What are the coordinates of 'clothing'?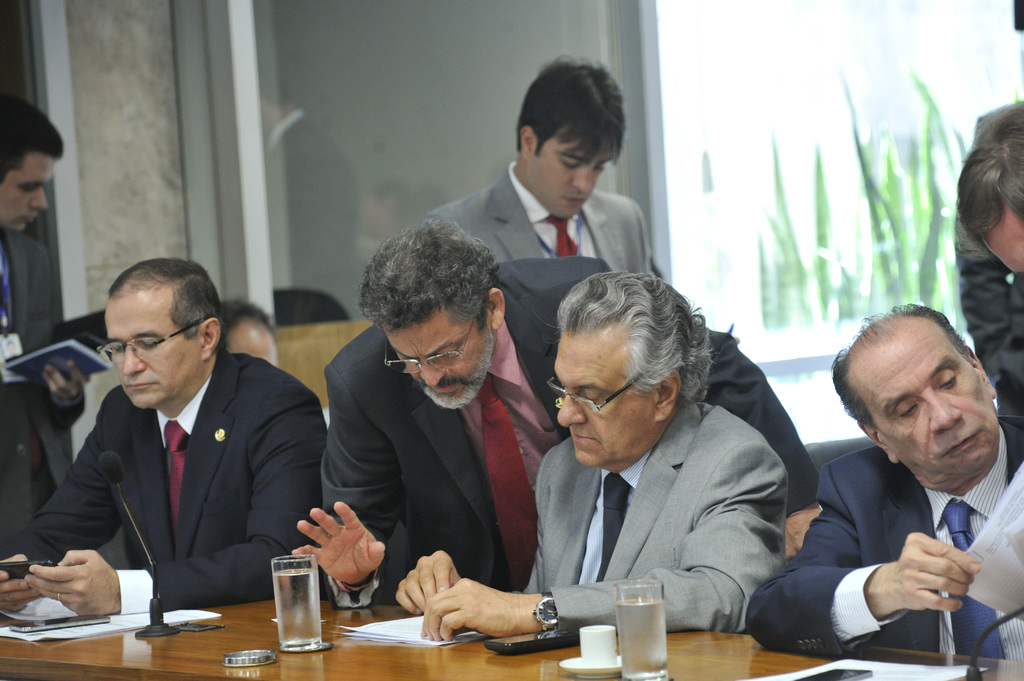
312,250,820,613.
